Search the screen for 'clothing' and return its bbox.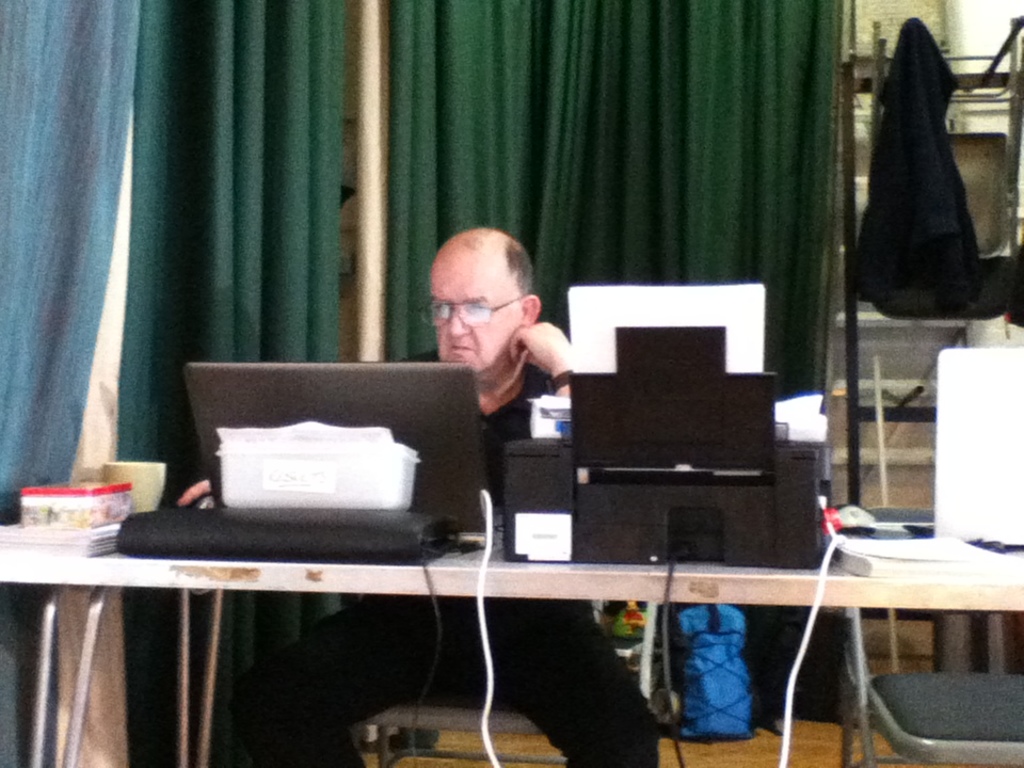
Found: 224 335 659 767.
